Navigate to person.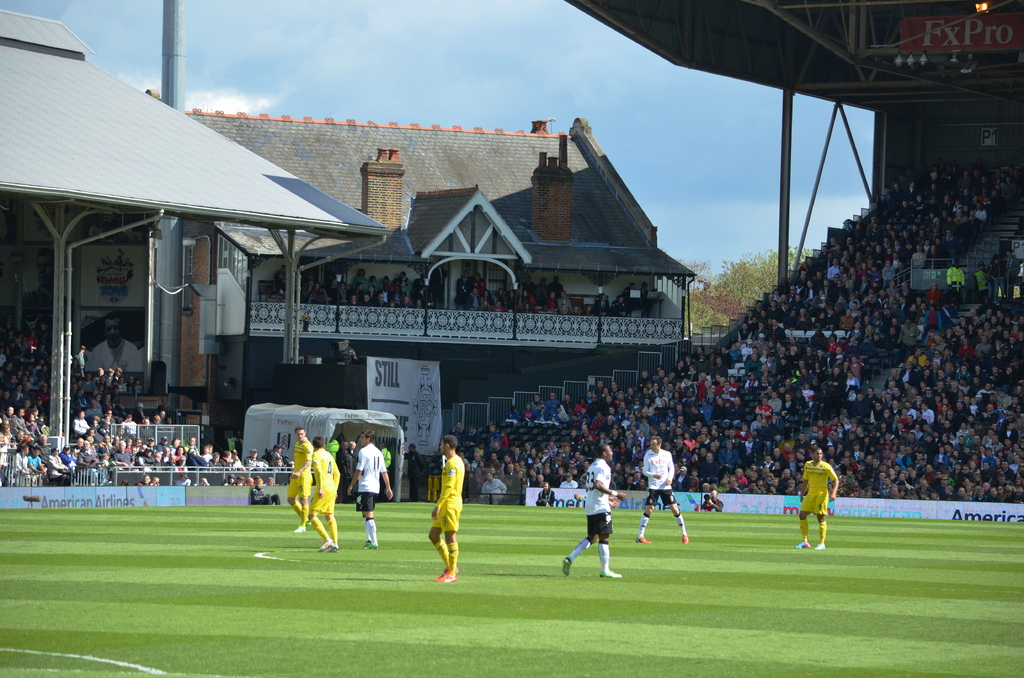
Navigation target: Rect(702, 491, 722, 512).
